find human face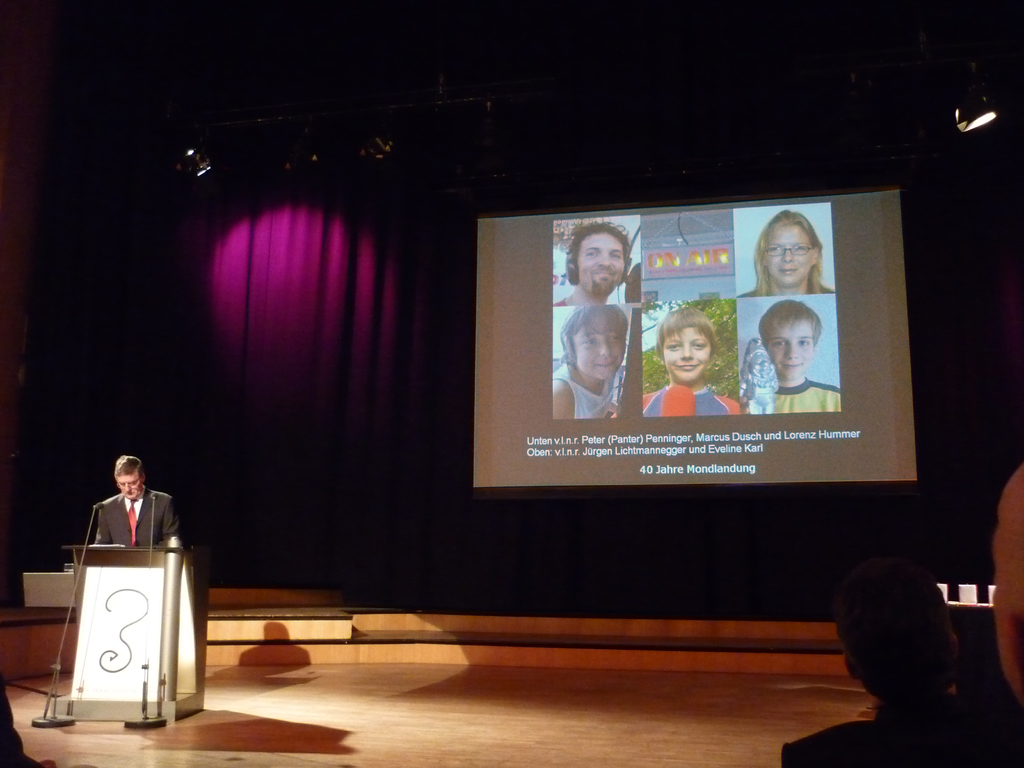
l=575, t=234, r=627, b=298
